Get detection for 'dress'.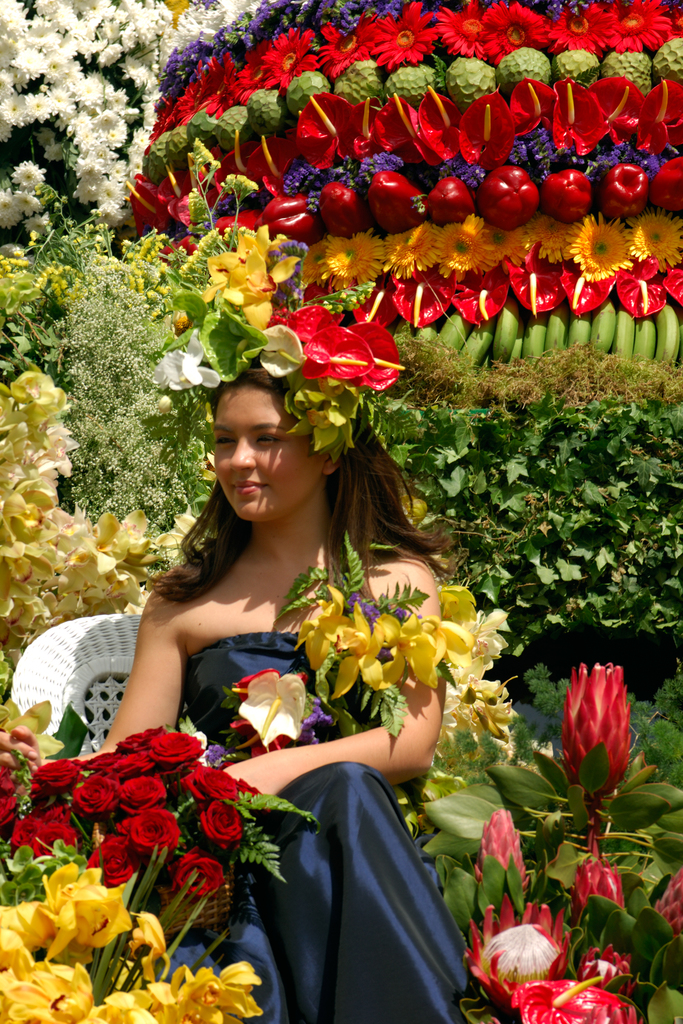
Detection: locate(183, 628, 470, 1022).
